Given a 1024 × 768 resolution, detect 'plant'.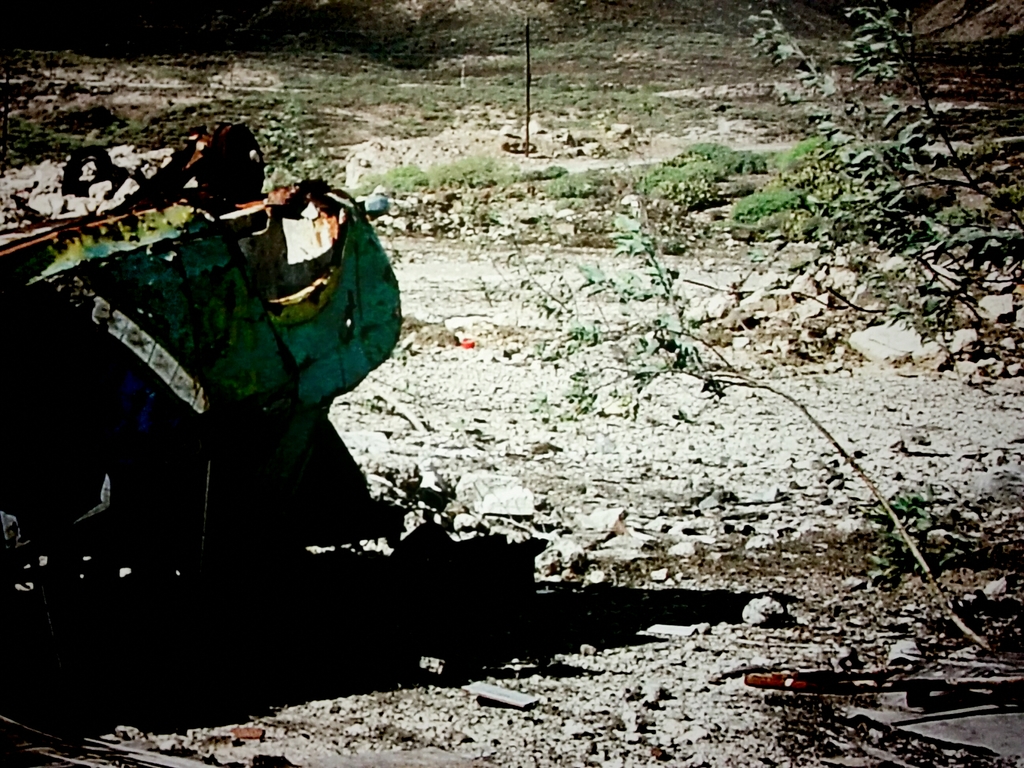
[x1=779, y1=132, x2=842, y2=200].
